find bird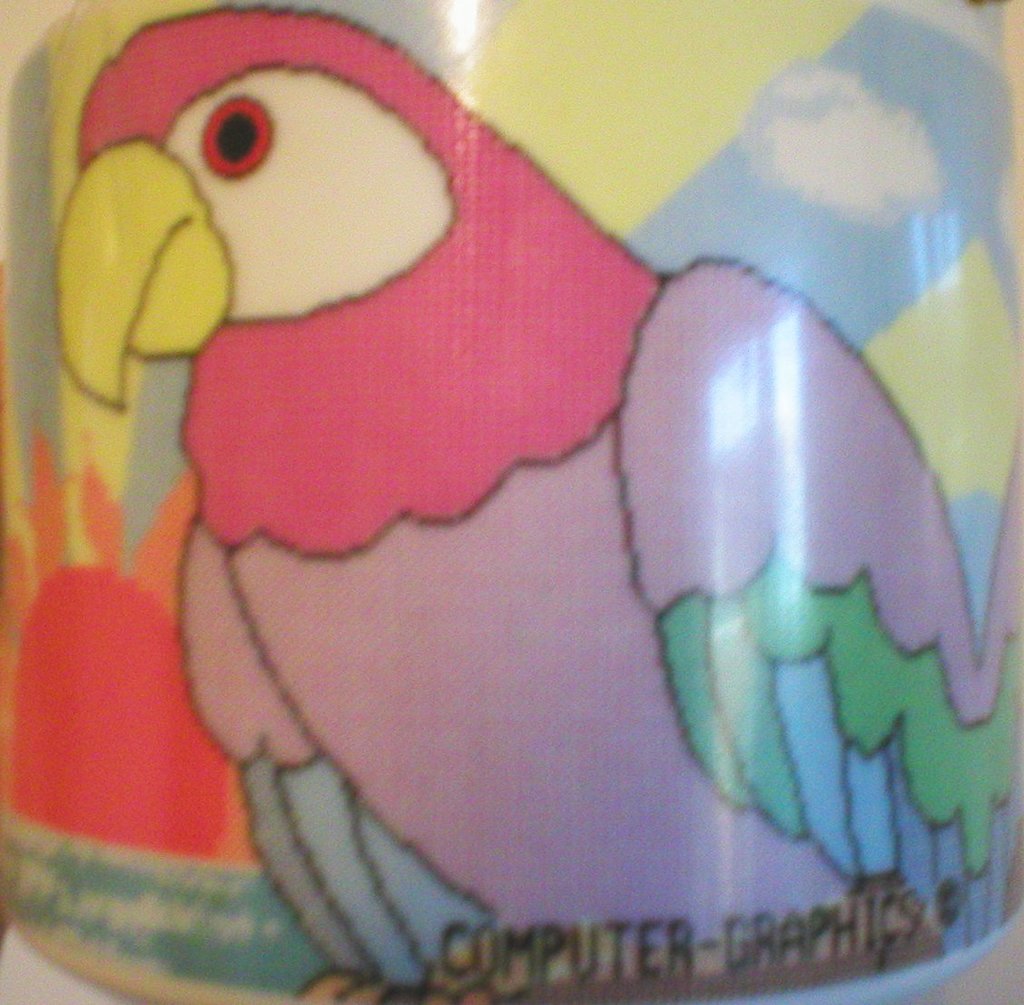
(52, 0, 1023, 1004)
